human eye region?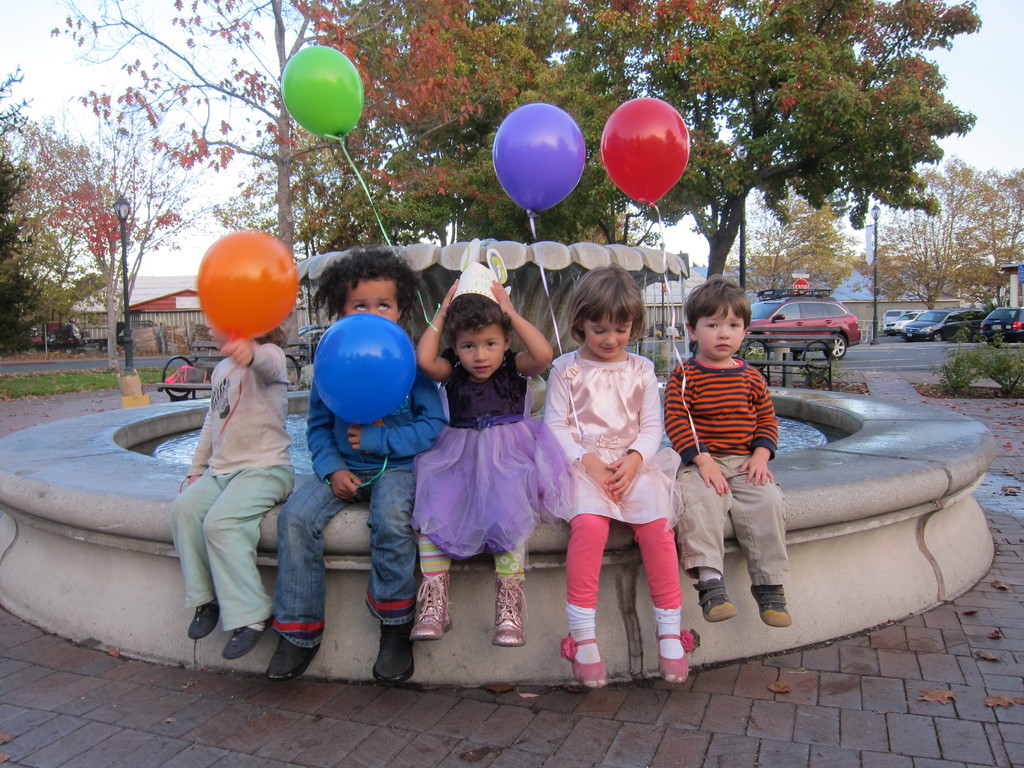
l=705, t=321, r=721, b=329
